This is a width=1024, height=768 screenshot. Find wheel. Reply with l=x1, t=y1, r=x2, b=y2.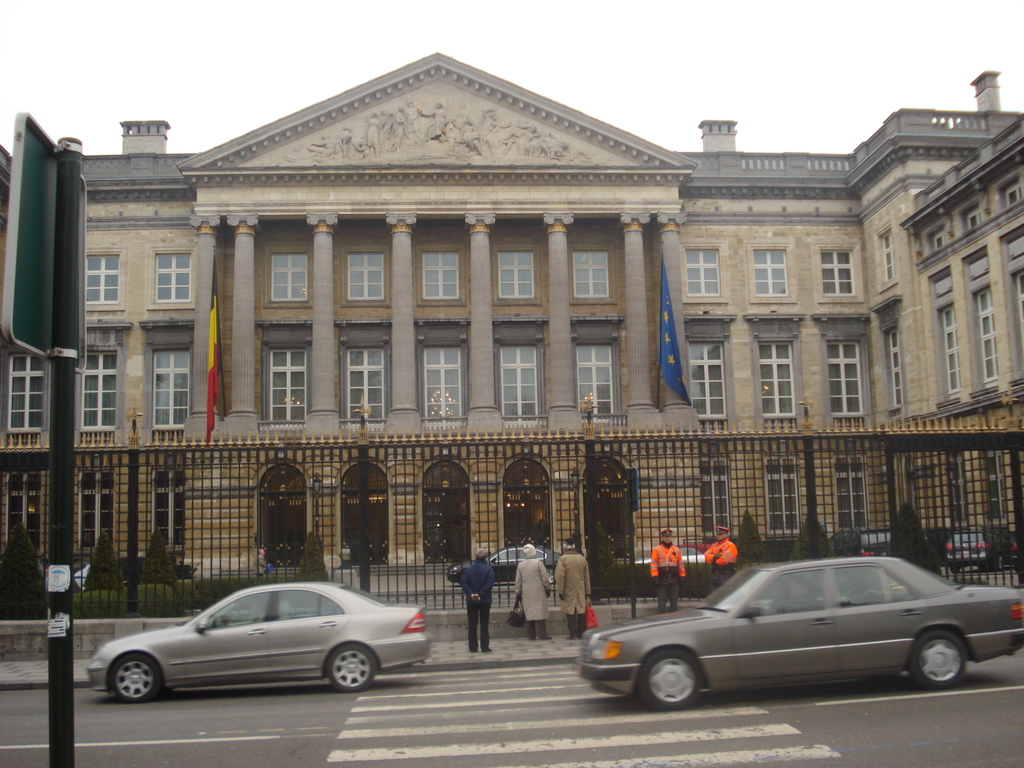
l=902, t=630, r=969, b=692.
